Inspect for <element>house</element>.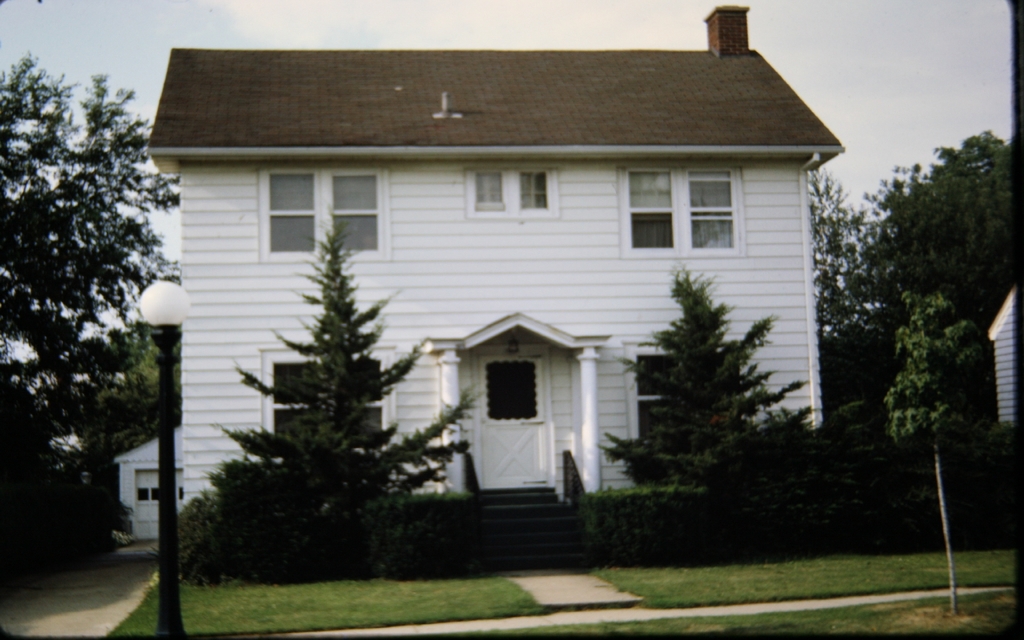
Inspection: l=114, t=4, r=845, b=544.
